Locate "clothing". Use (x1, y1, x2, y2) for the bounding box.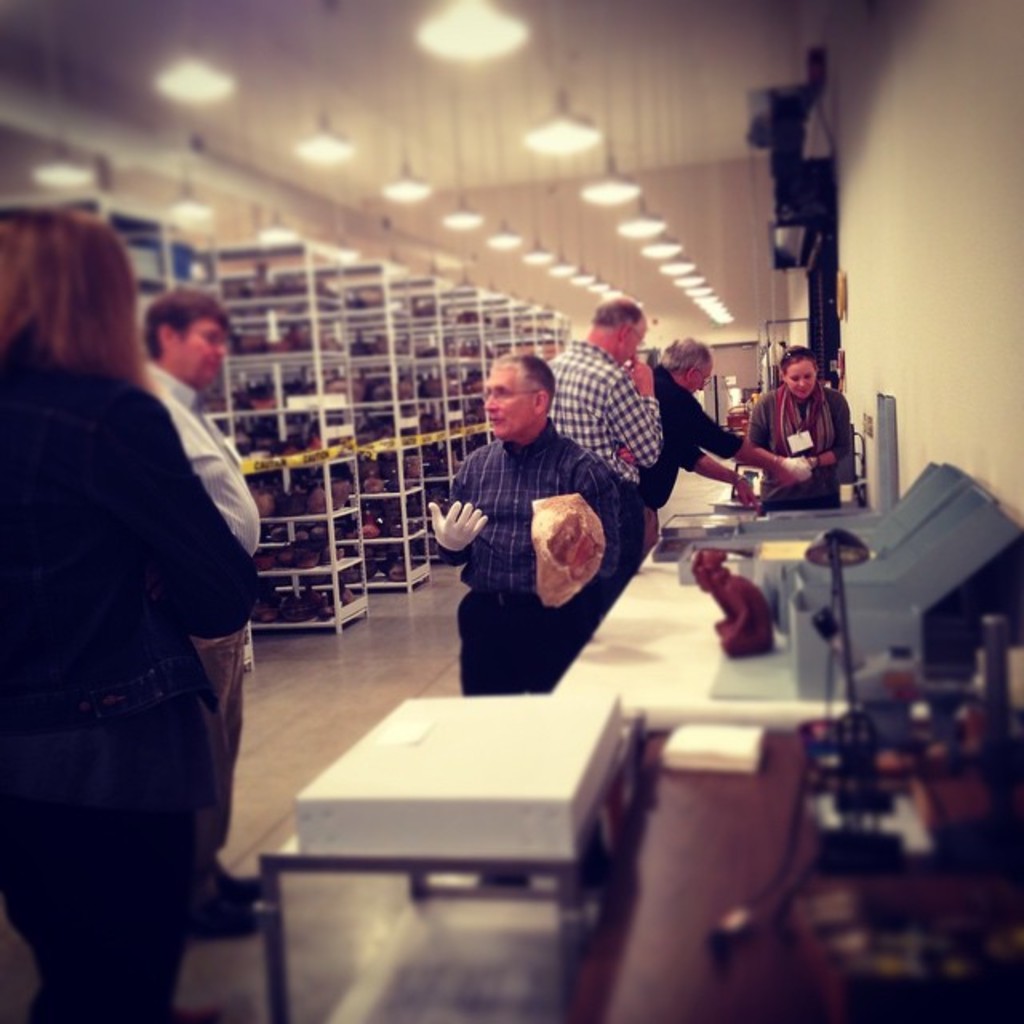
(139, 362, 277, 878).
